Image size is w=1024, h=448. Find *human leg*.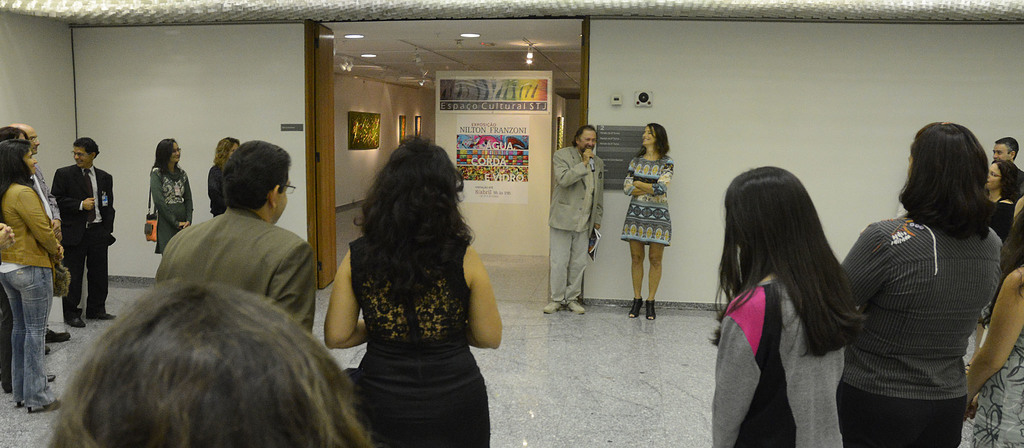
[566,232,588,312].
